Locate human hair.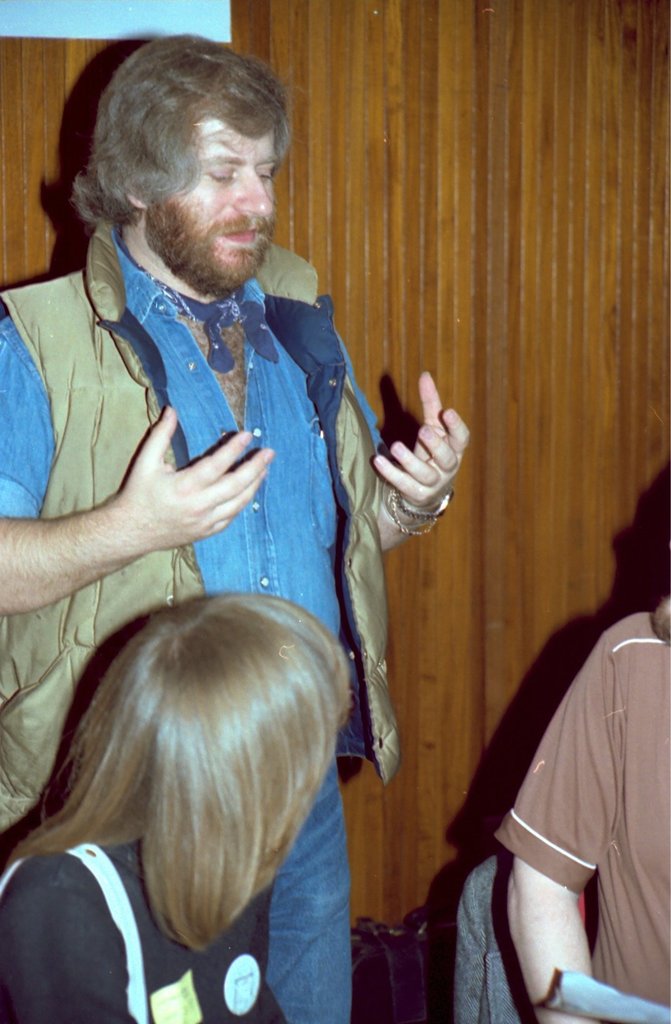
Bounding box: 28/575/363/963.
